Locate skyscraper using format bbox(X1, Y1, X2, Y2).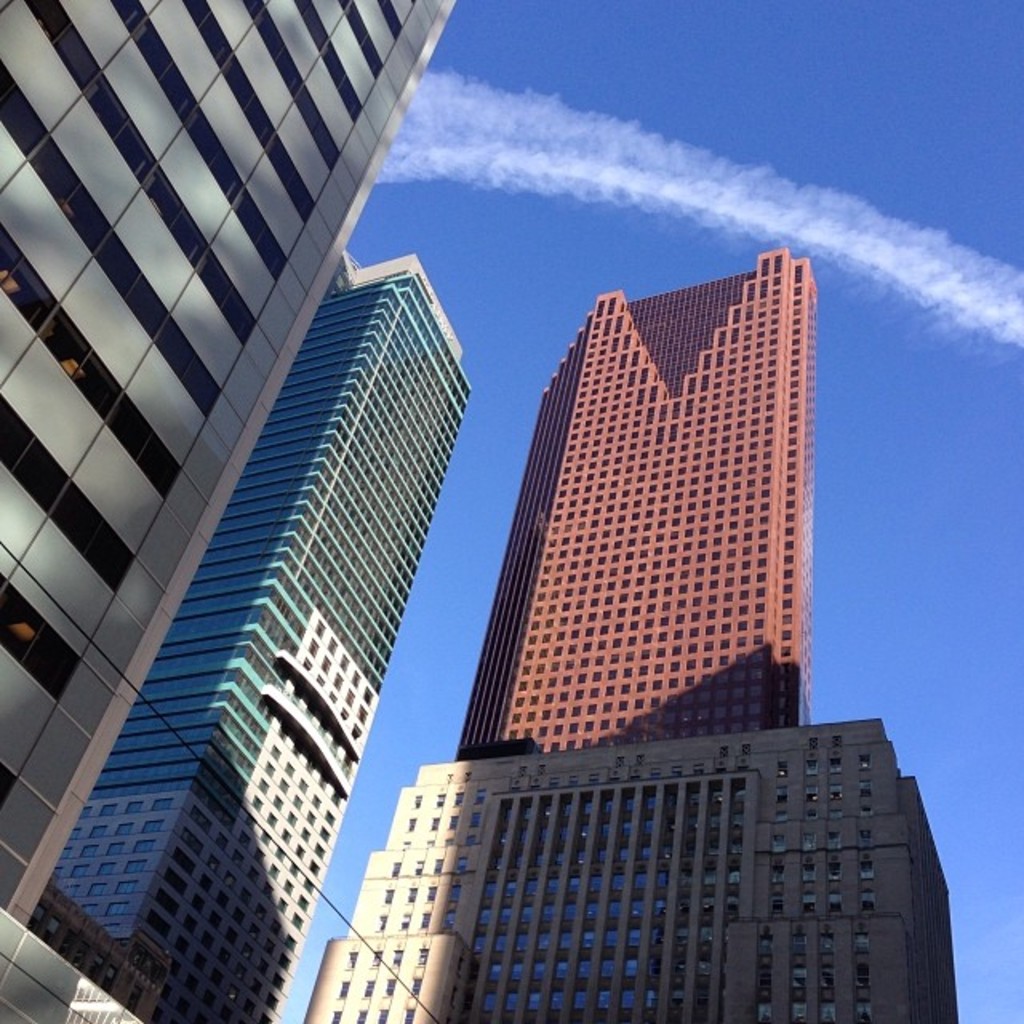
bbox(0, 0, 462, 1022).
